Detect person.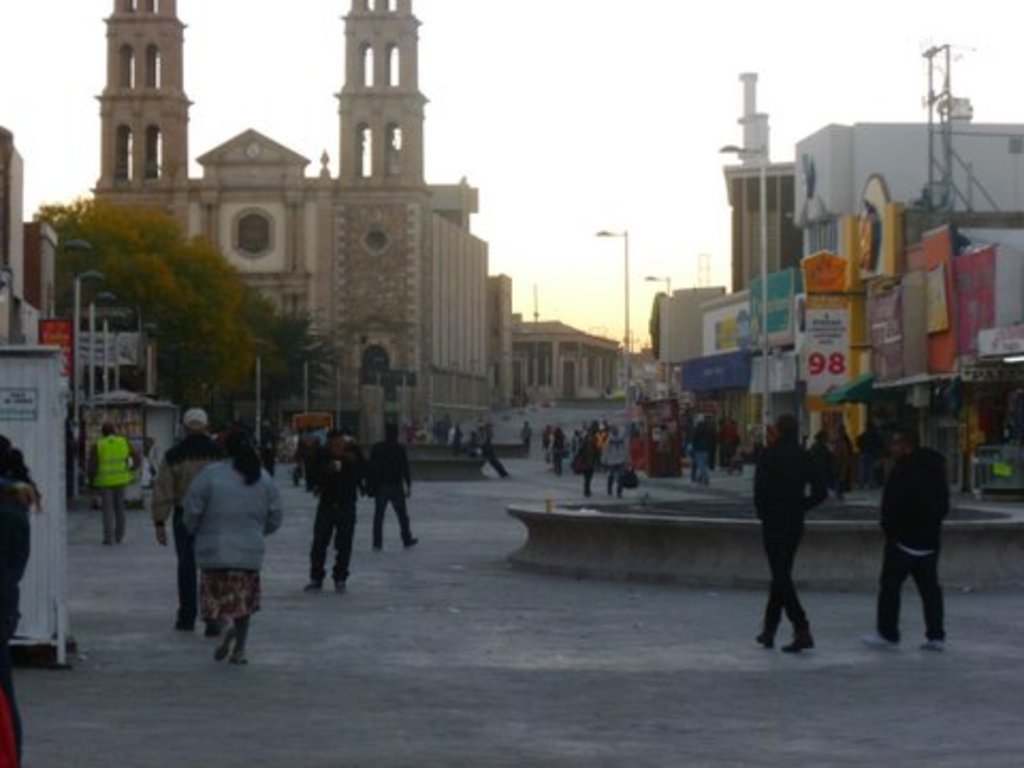
Detected at detection(149, 410, 220, 629).
